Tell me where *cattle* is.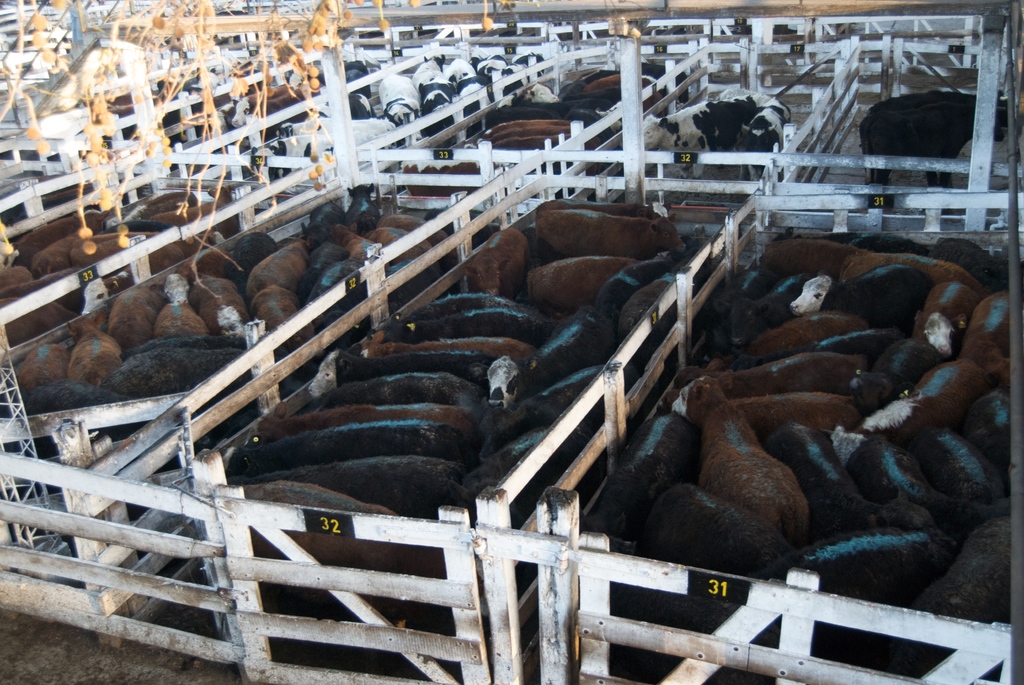
*cattle* is at [left=453, top=74, right=483, bottom=115].
